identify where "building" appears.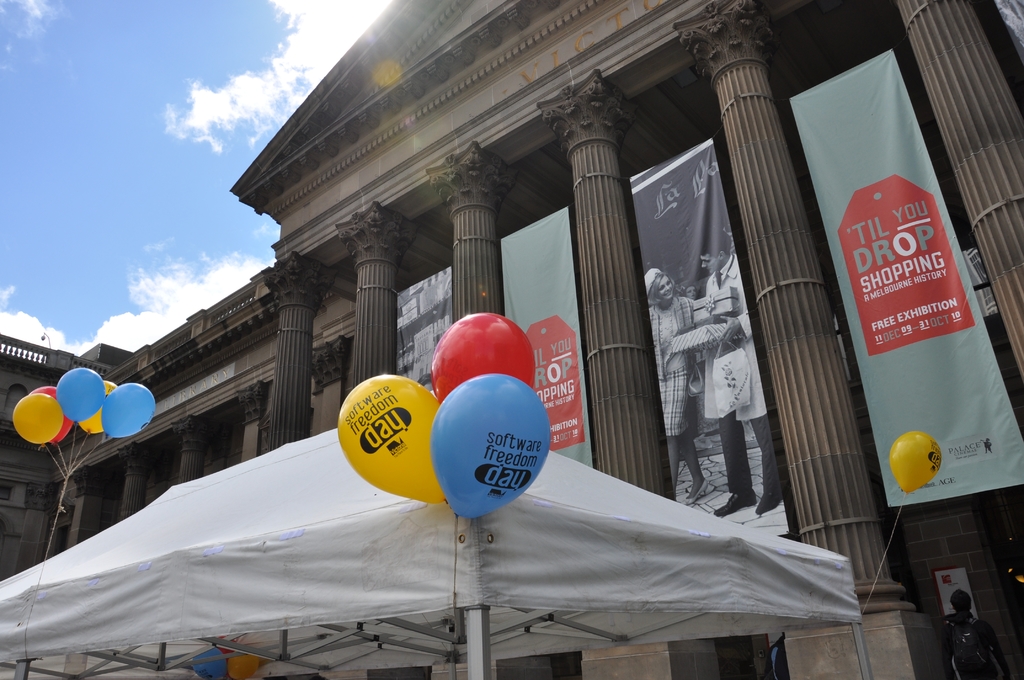
Appears at {"x1": 0, "y1": 0, "x2": 1023, "y2": 679}.
